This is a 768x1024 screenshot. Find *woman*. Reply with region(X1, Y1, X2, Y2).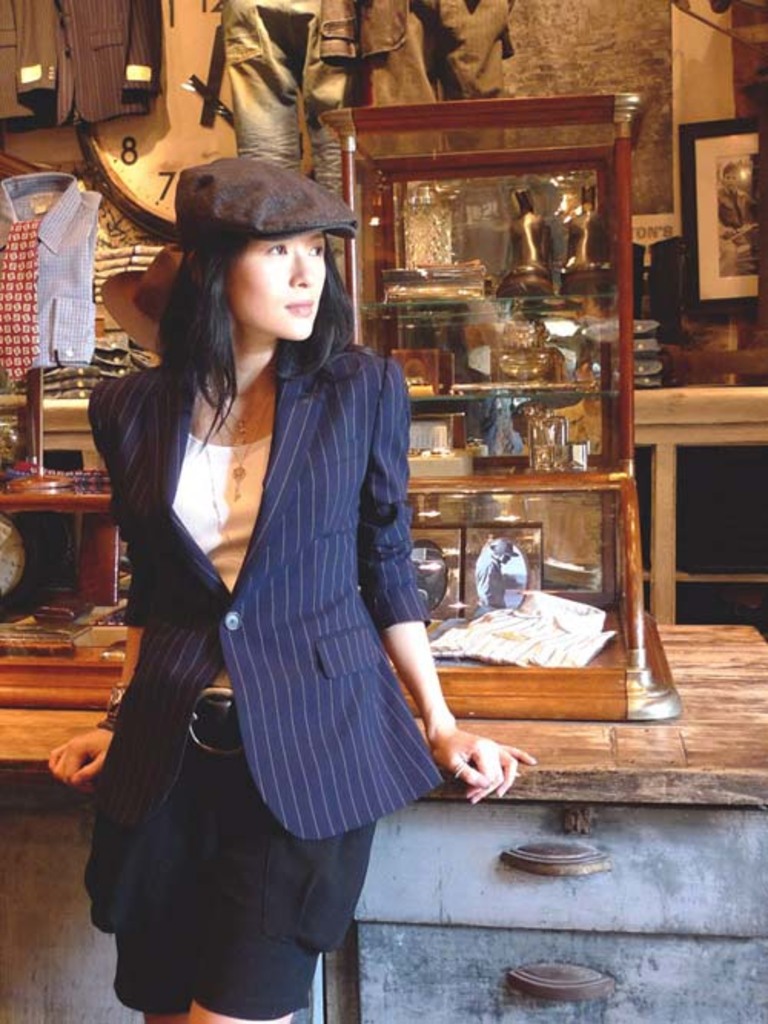
region(83, 130, 452, 1004).
